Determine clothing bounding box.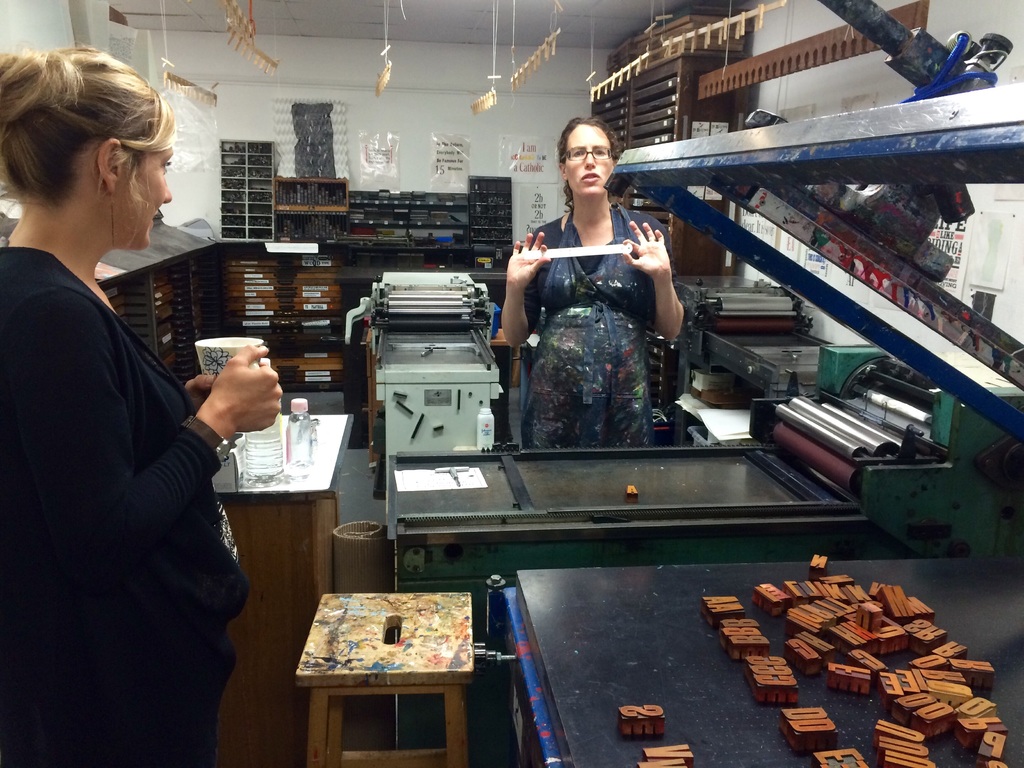
Determined: left=0, top=246, right=257, bottom=767.
